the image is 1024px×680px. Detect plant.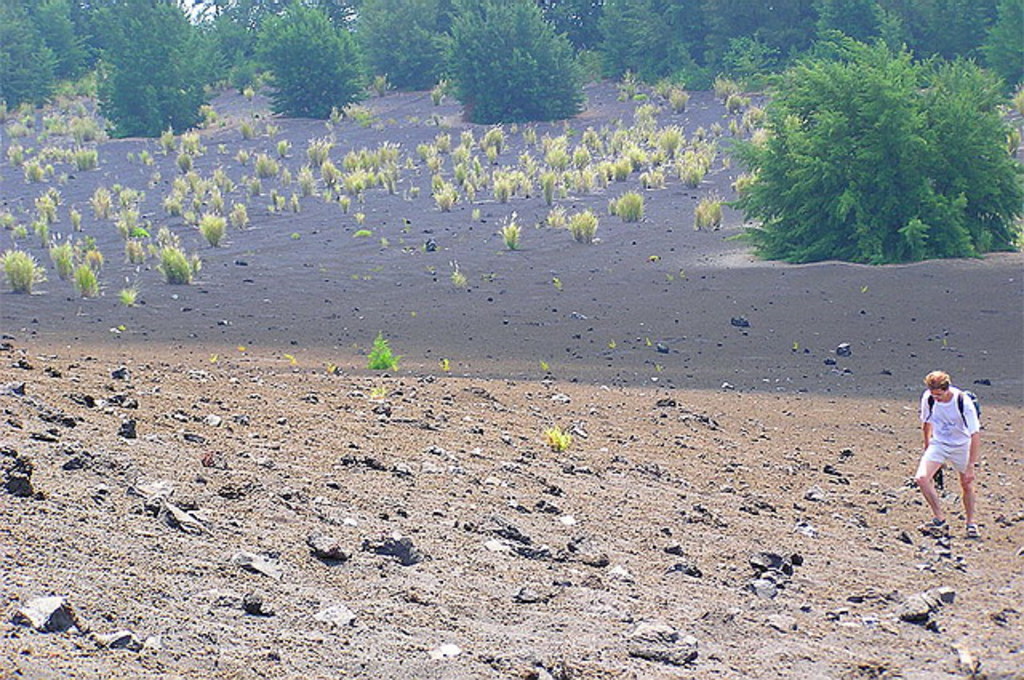
Detection: (x1=253, y1=150, x2=280, y2=181).
